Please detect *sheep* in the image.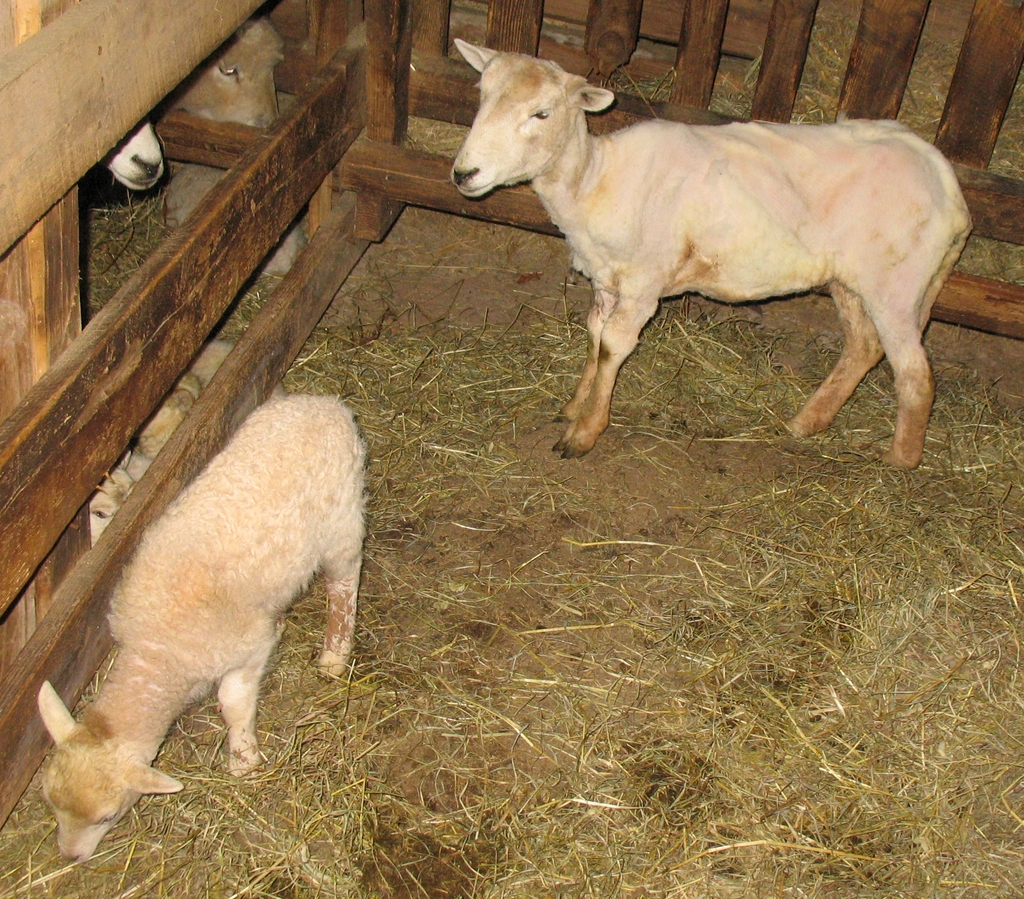
<region>442, 36, 981, 463</region>.
